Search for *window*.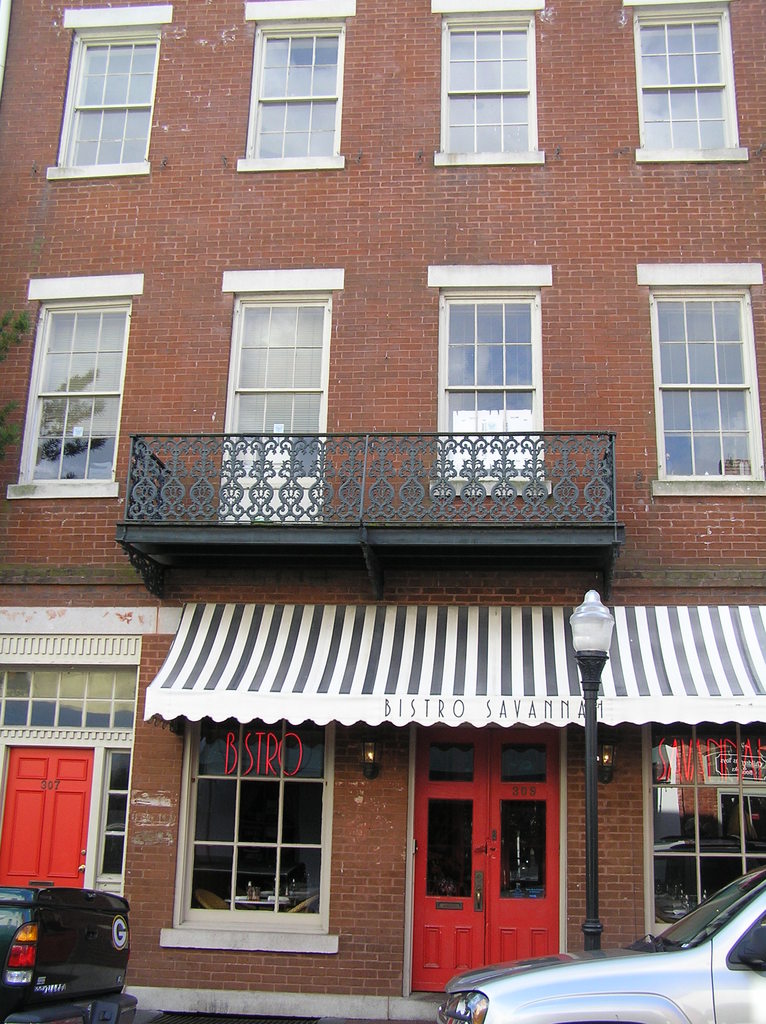
Found at [152,707,344,963].
